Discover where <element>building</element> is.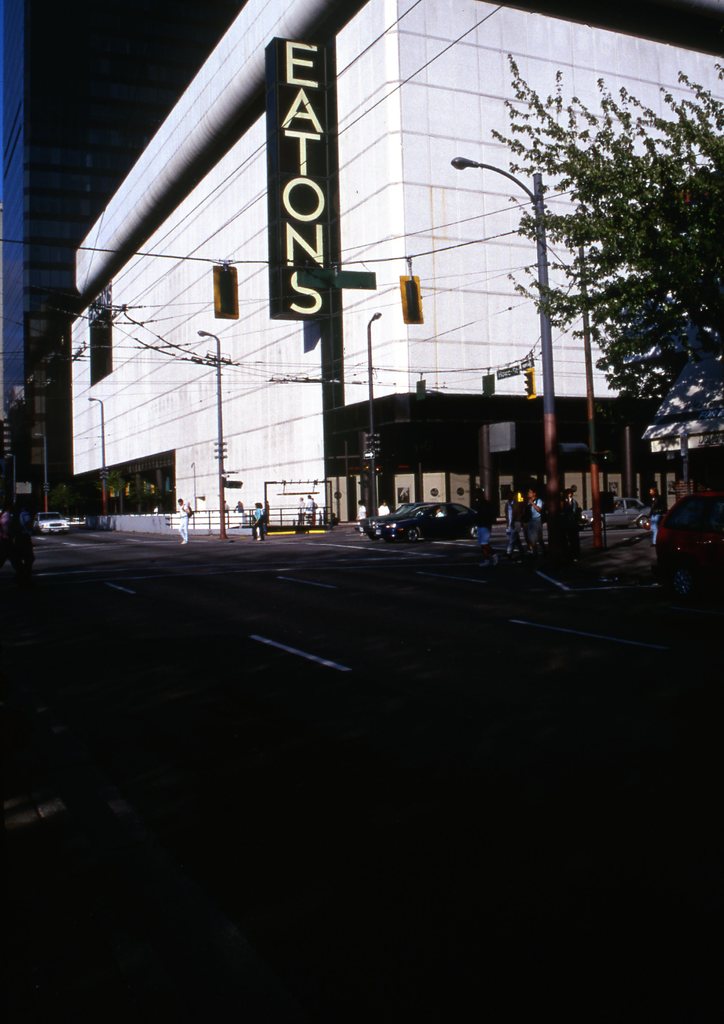
Discovered at l=0, t=0, r=723, b=528.
